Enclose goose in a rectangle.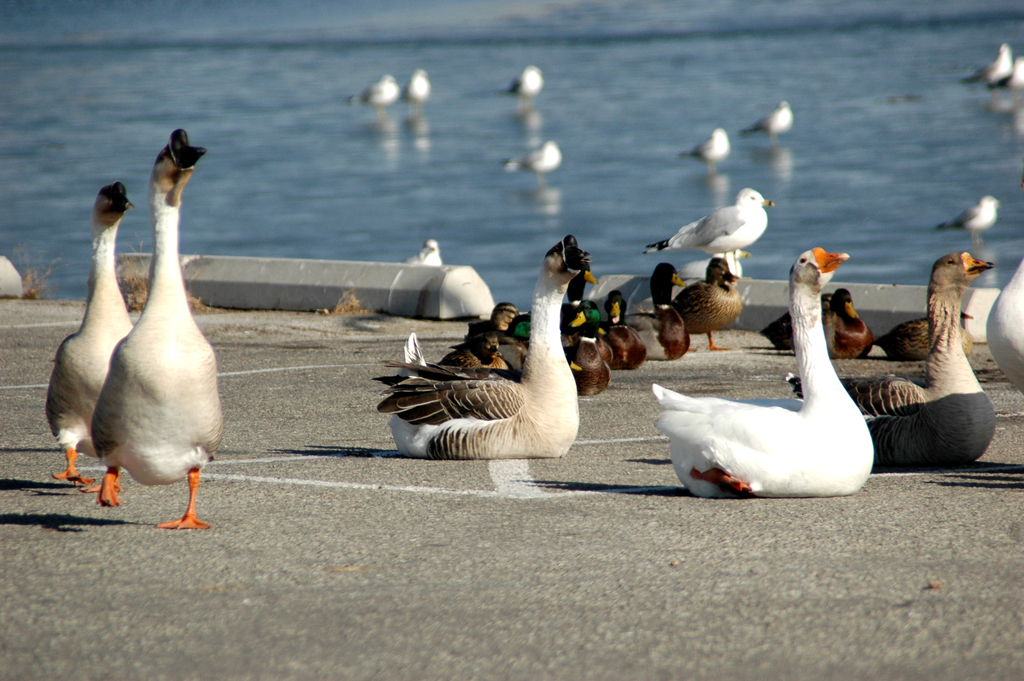
(786,247,991,466).
